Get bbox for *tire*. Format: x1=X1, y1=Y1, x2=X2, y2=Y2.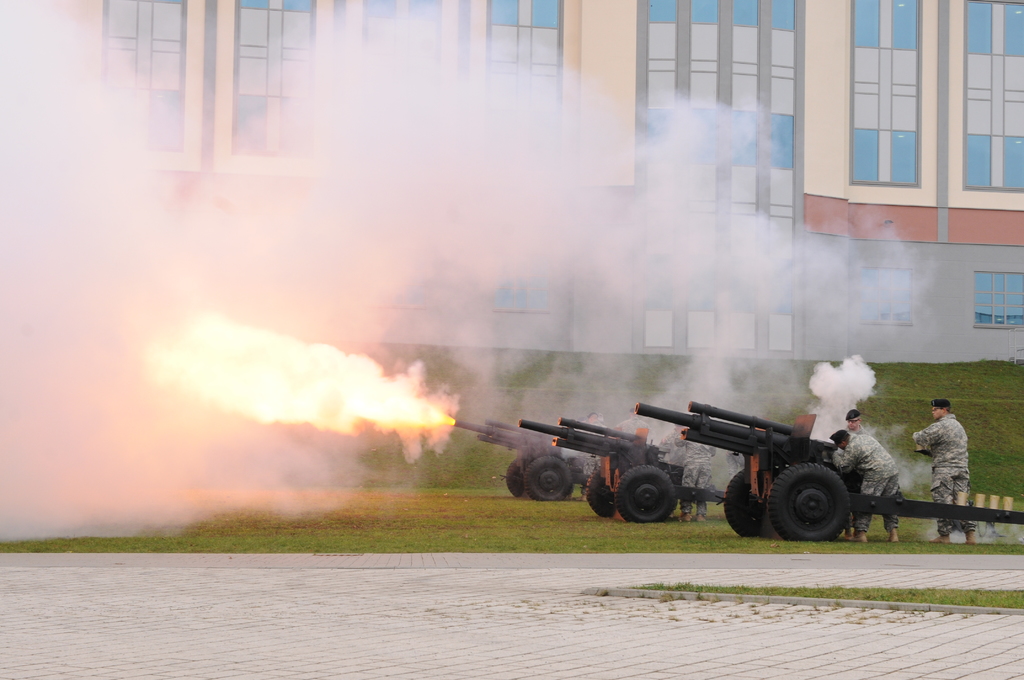
x1=520, y1=451, x2=568, y2=500.
